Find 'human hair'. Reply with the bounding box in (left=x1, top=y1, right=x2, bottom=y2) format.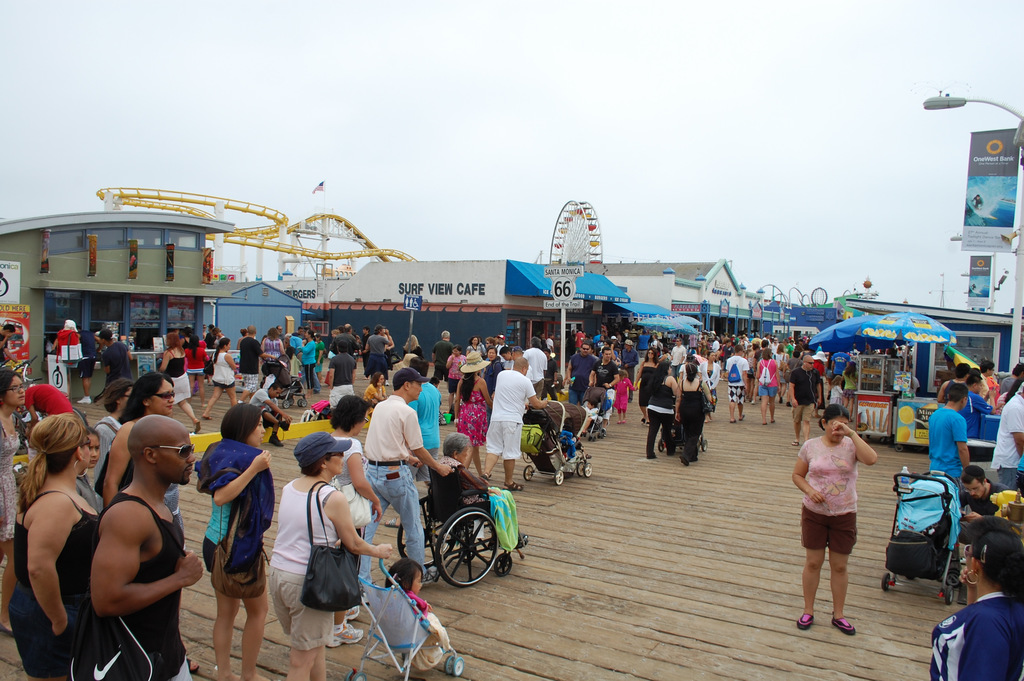
(left=440, top=434, right=471, bottom=458).
